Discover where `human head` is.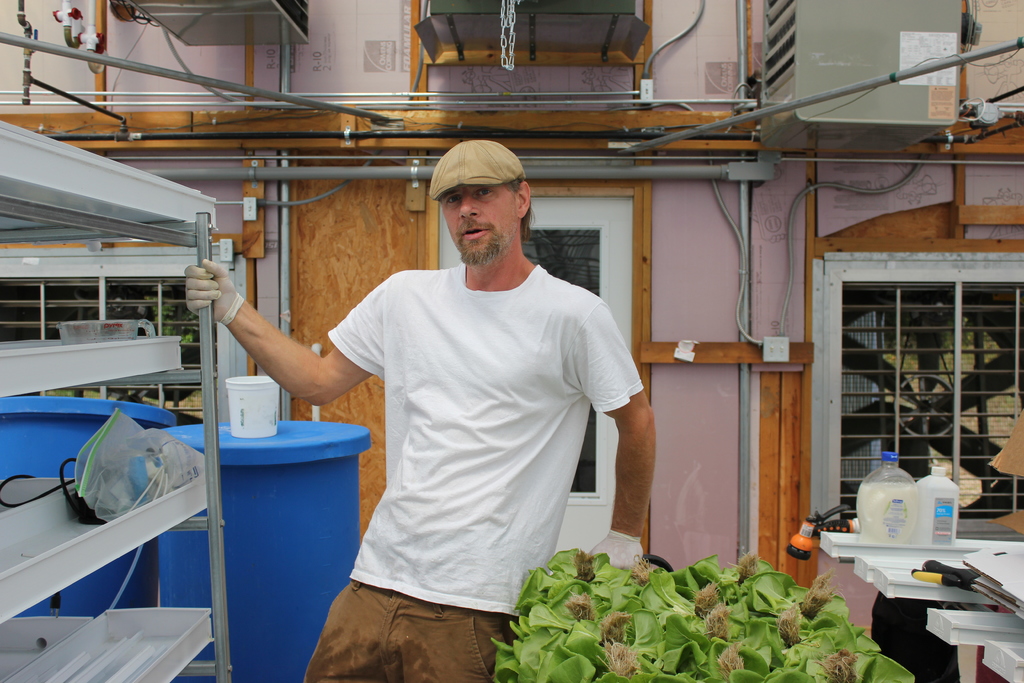
Discovered at box=[424, 135, 541, 266].
